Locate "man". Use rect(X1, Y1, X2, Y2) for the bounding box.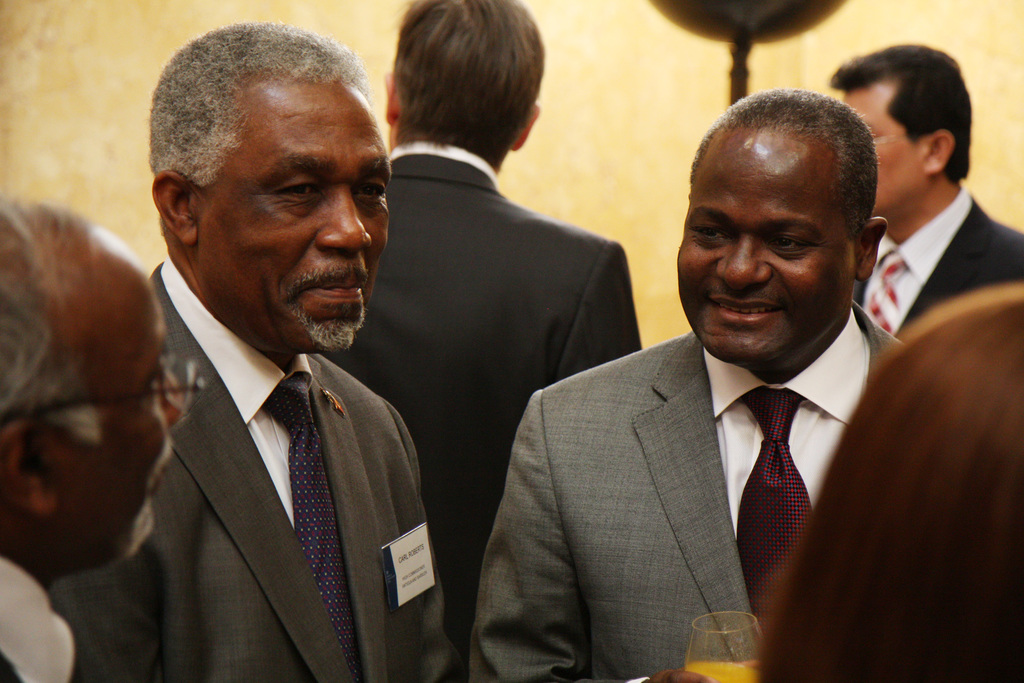
rect(826, 39, 1023, 336).
